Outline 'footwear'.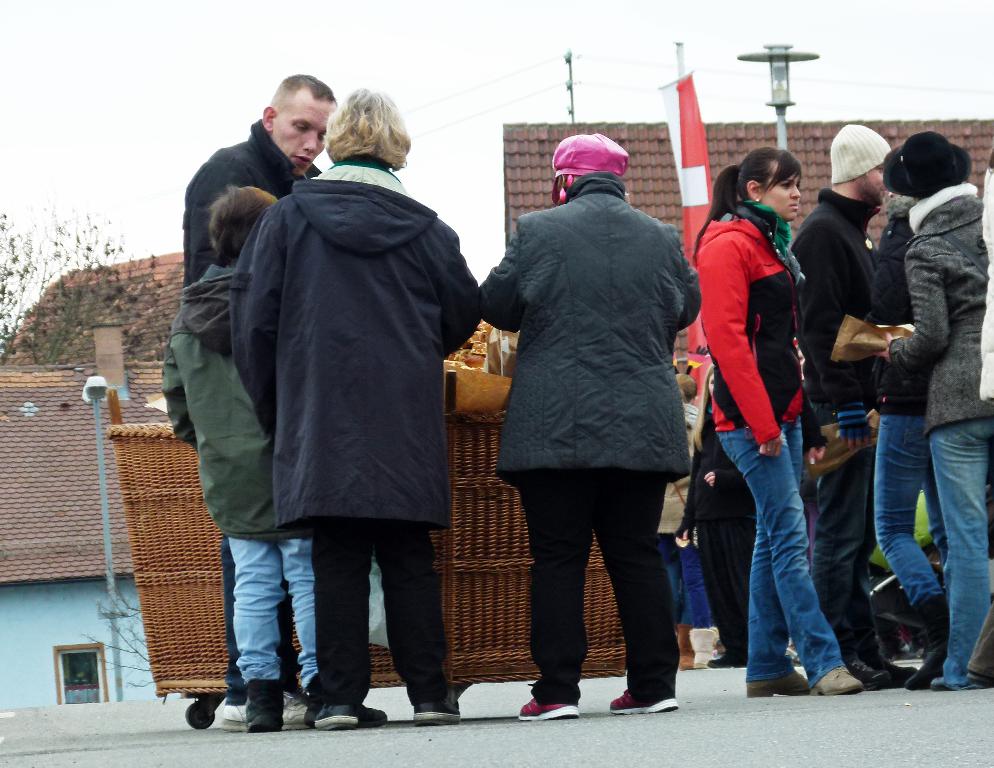
Outline: x1=817, y1=664, x2=871, y2=693.
